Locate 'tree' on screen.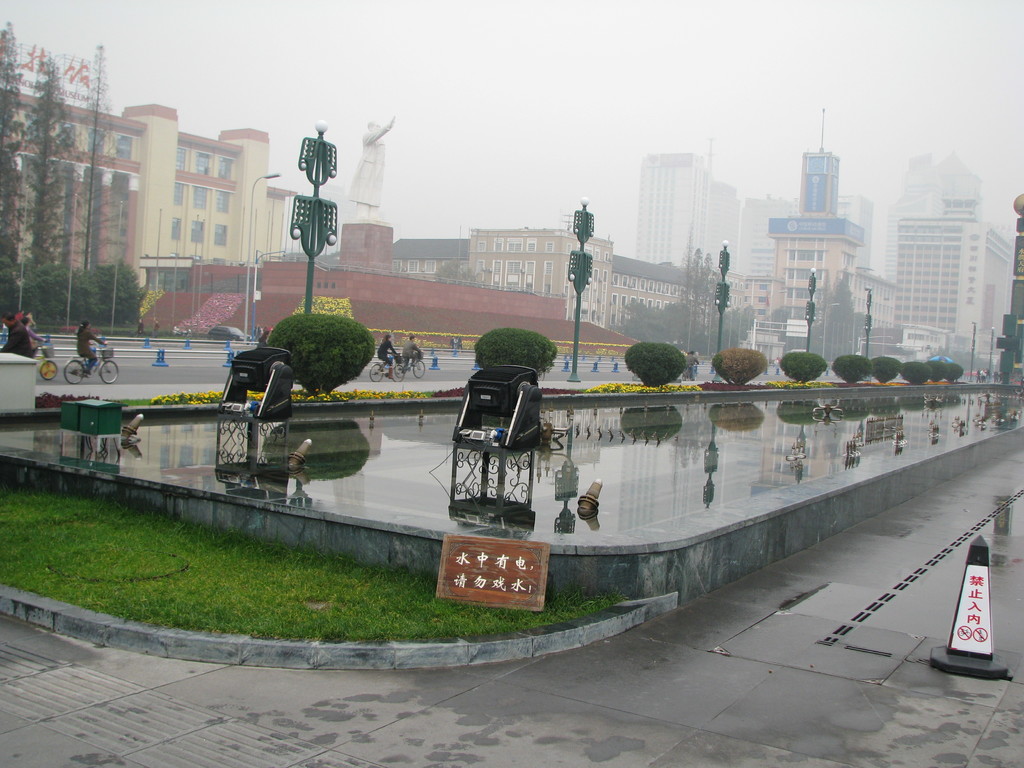
On screen at 630,336,680,383.
